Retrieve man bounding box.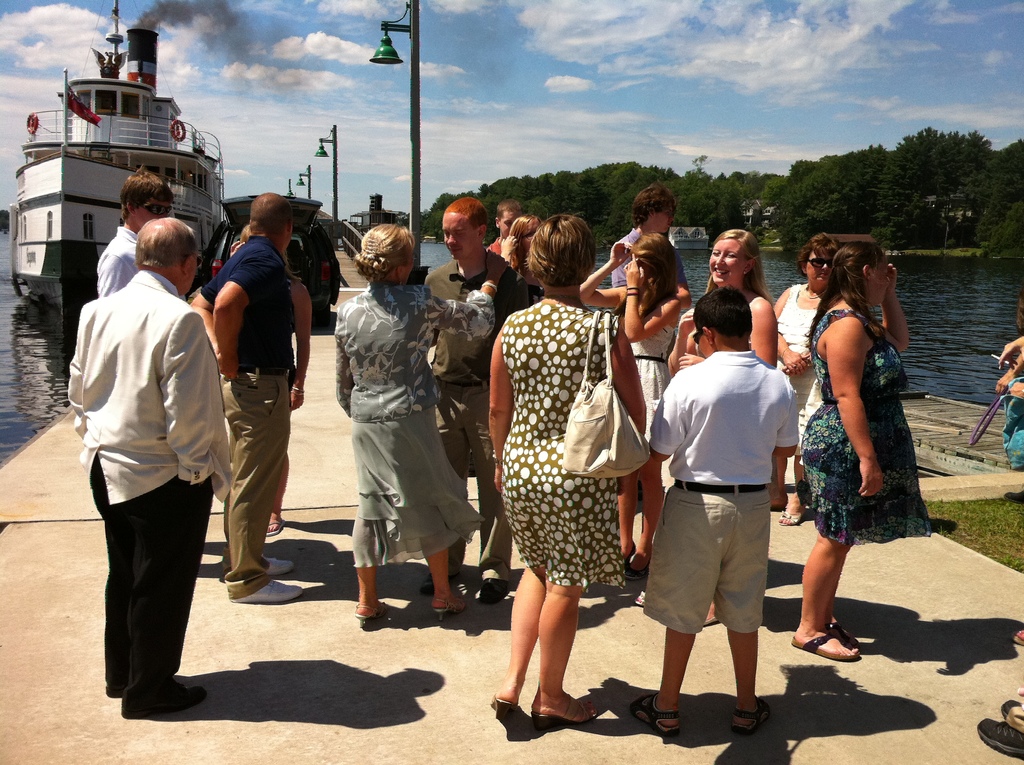
Bounding box: bbox=(59, 216, 239, 718).
